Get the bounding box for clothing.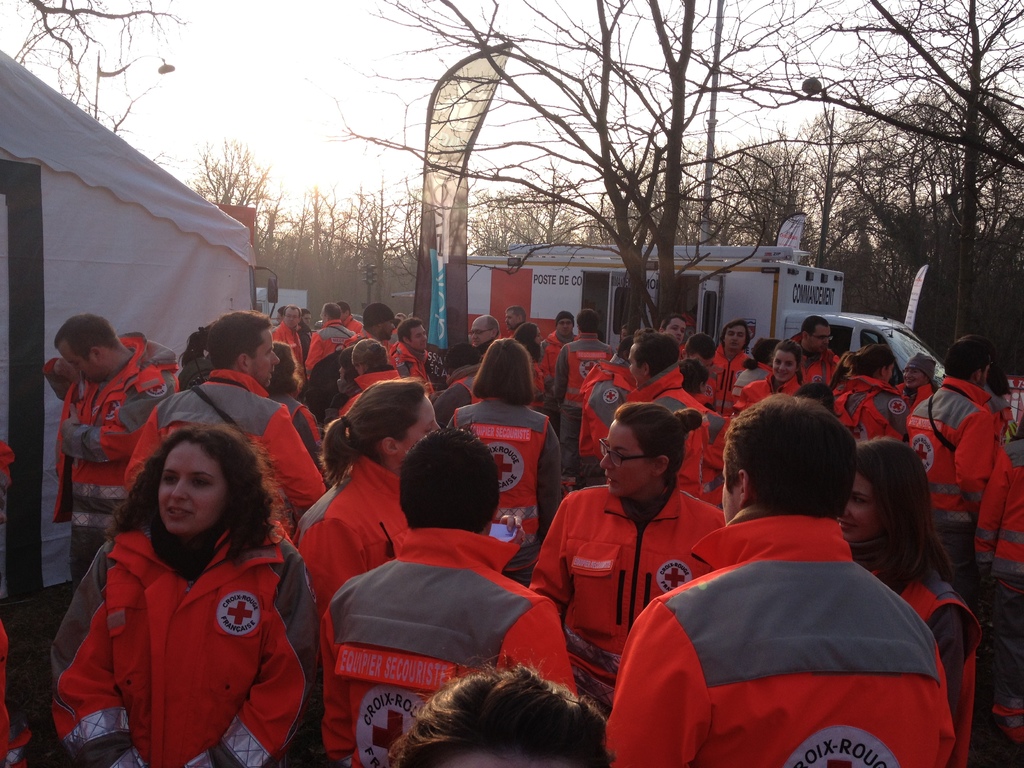
627/356/703/419.
